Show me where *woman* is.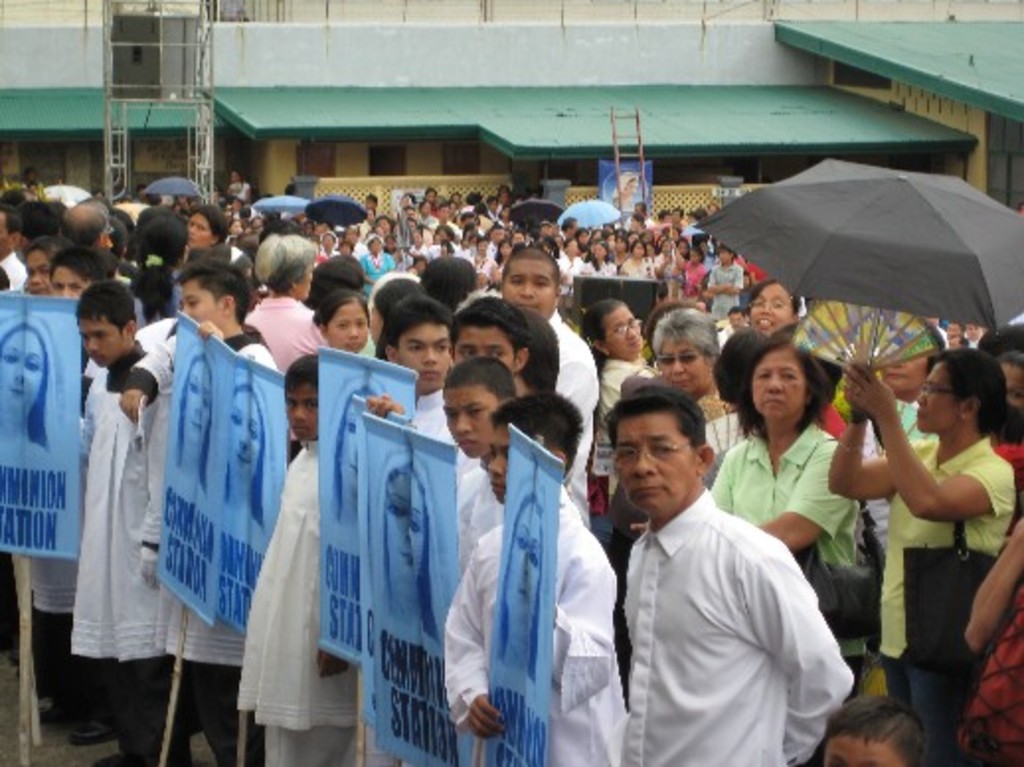
*woman* is at crop(26, 231, 69, 287).
